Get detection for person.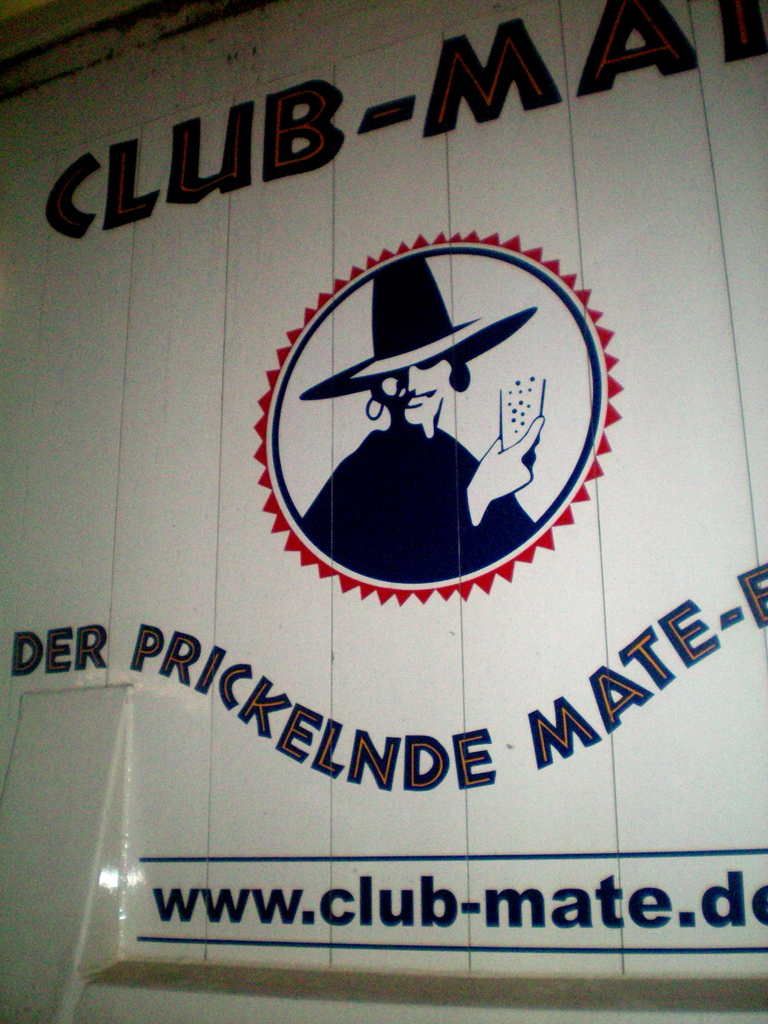
Detection: bbox=[292, 255, 550, 580].
